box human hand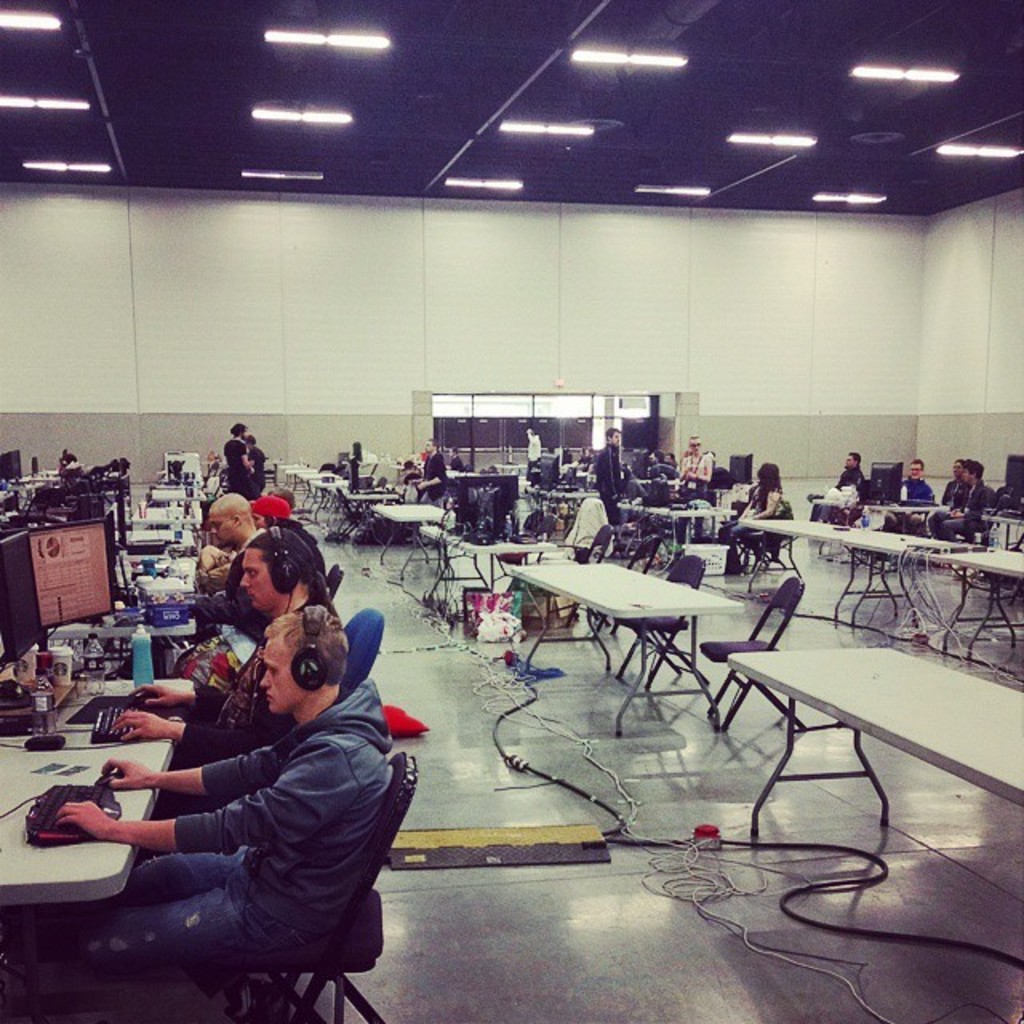
[x1=126, y1=678, x2=182, y2=709]
